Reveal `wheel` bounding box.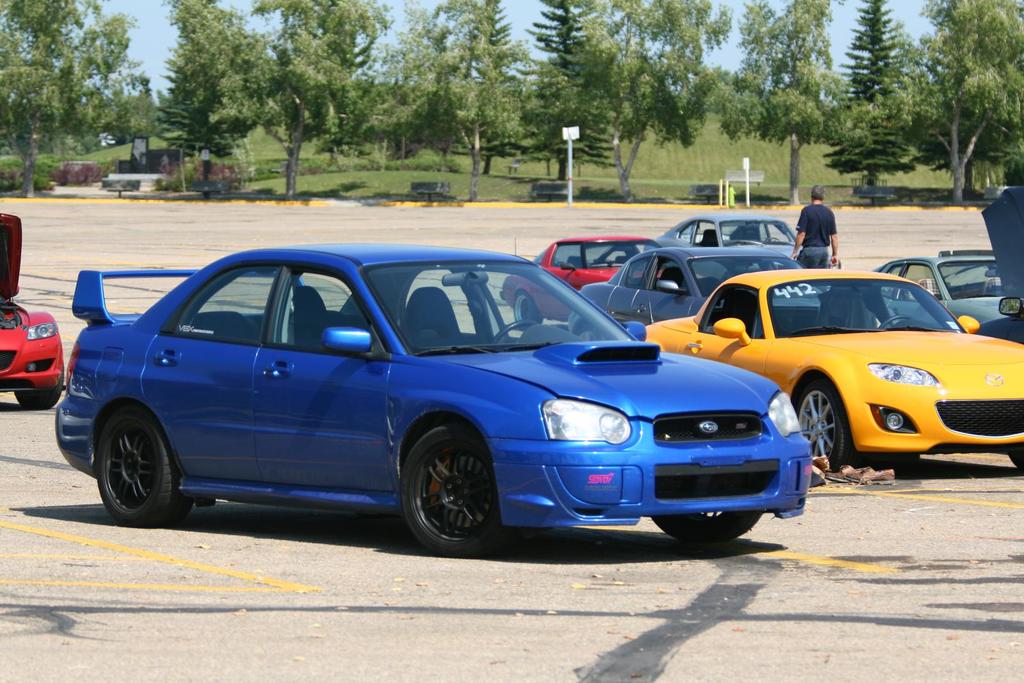
Revealed: box=[1009, 449, 1023, 473].
